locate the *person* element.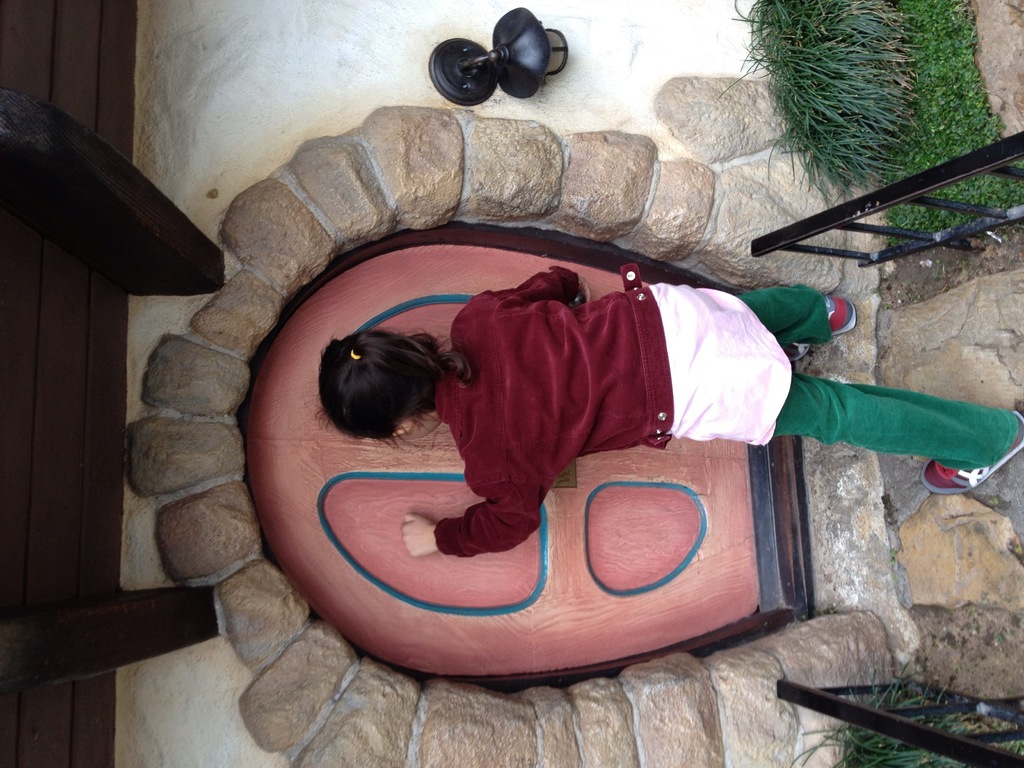
Element bbox: left=321, top=261, right=1023, bottom=551.
